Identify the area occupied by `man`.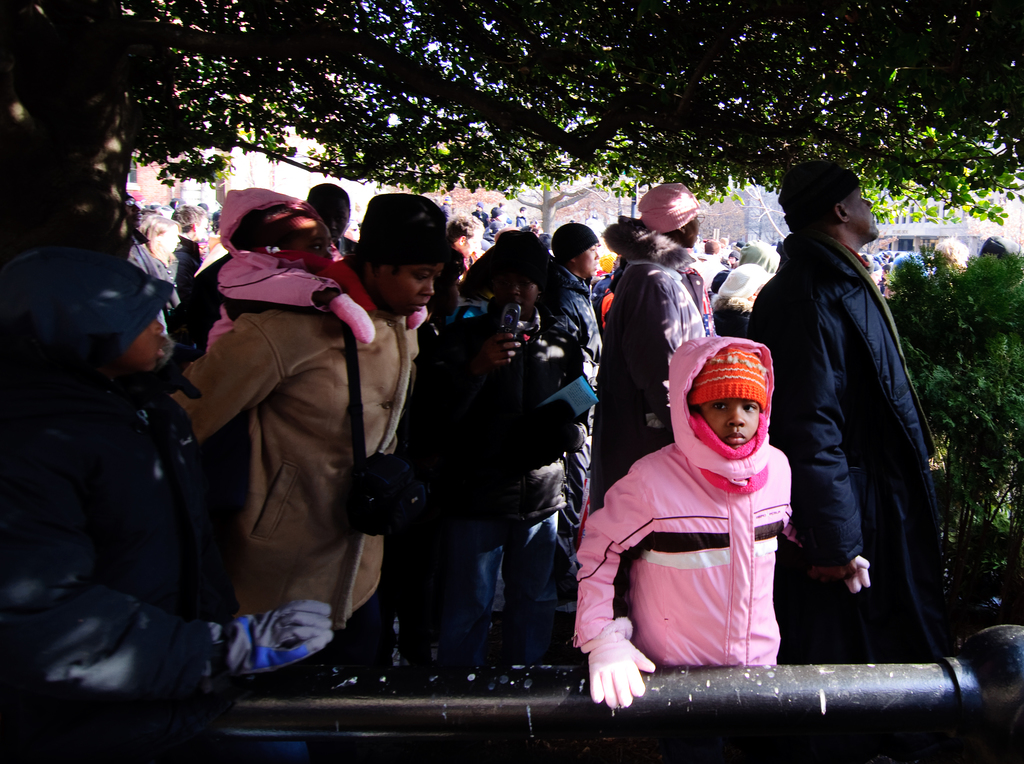
Area: box=[755, 157, 954, 697].
